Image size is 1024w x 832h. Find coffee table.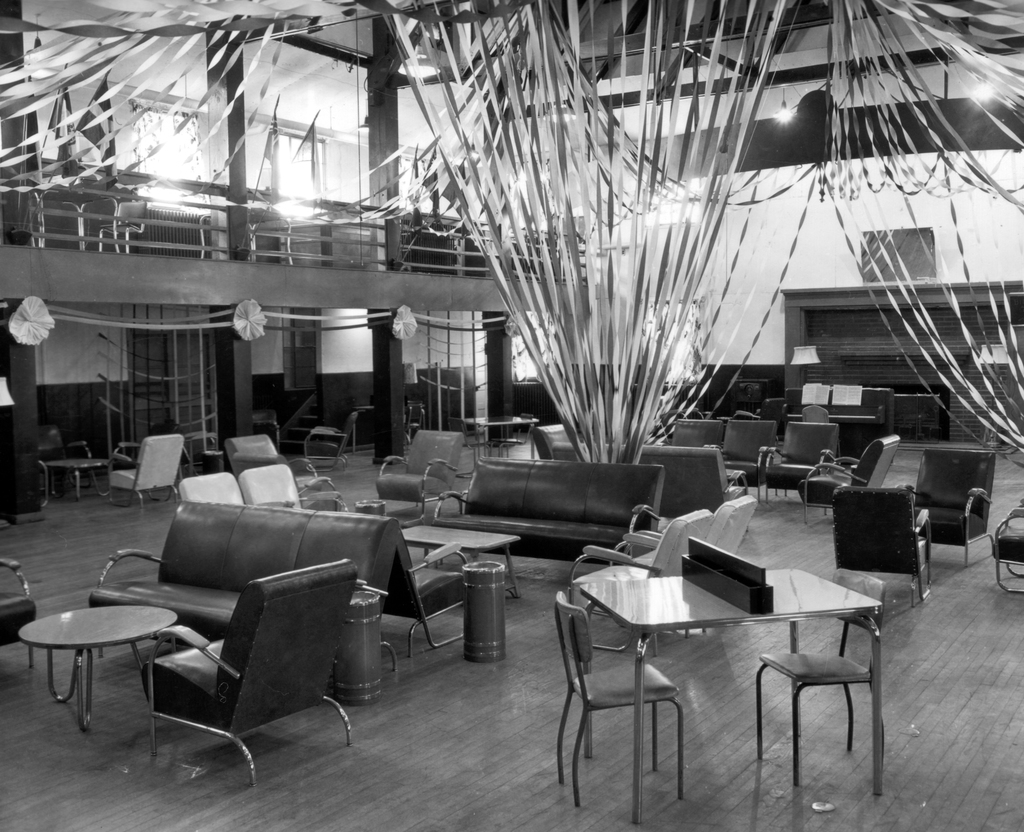
19, 601, 182, 741.
